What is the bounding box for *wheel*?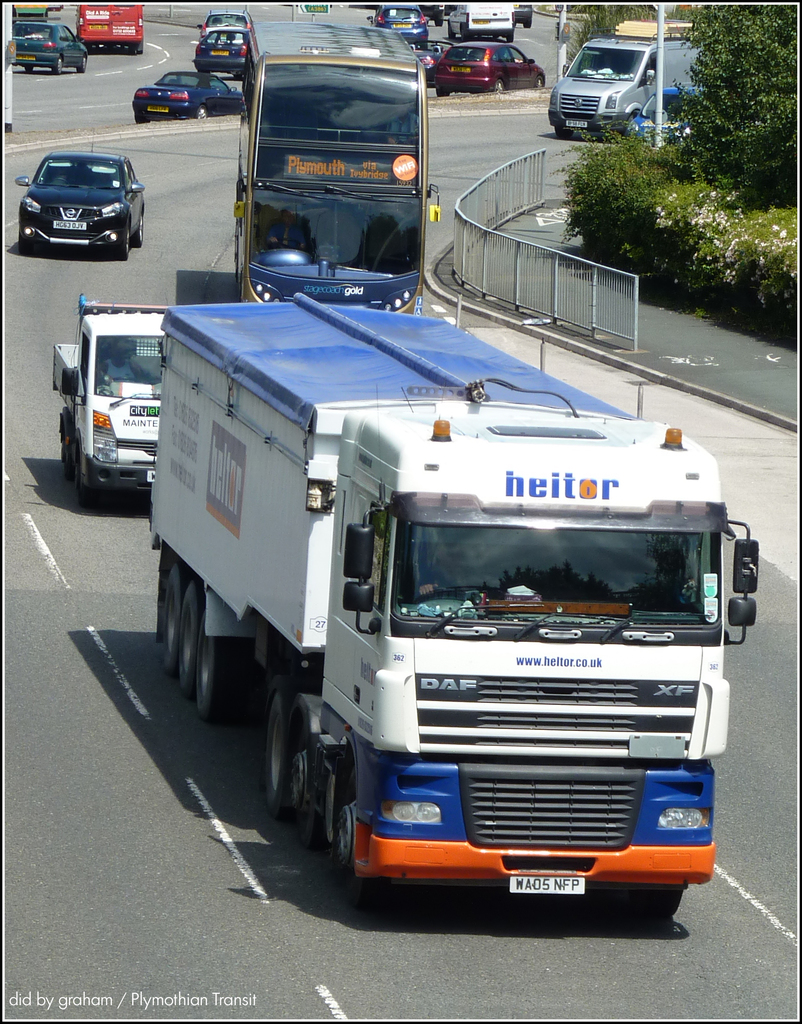
{"x1": 79, "y1": 473, "x2": 96, "y2": 504}.
